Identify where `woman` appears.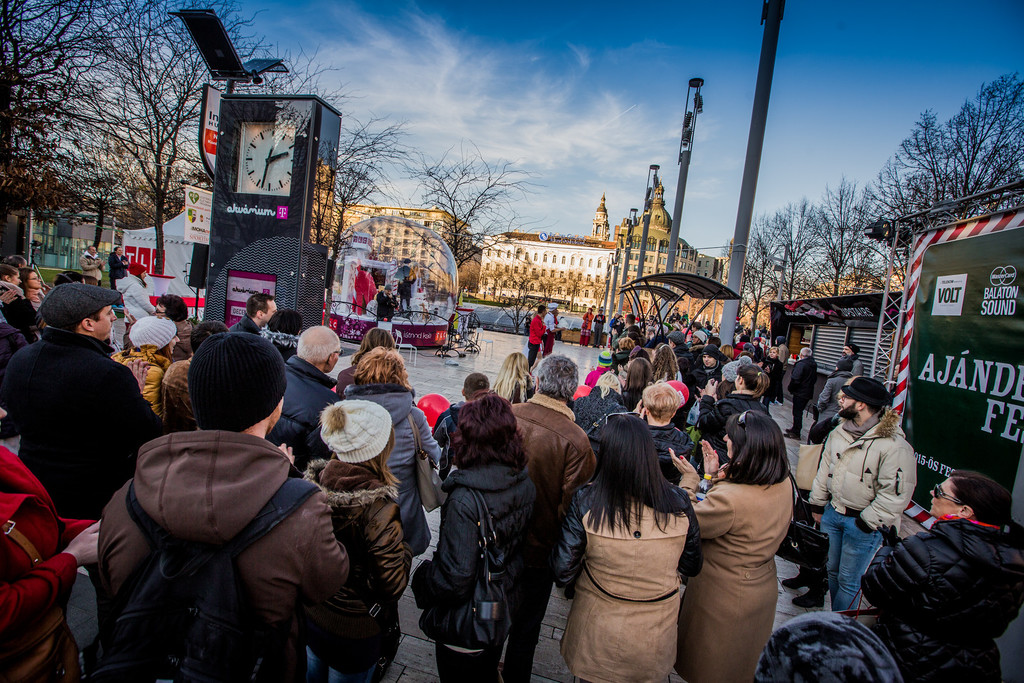
Appears at (left=662, top=413, right=806, bottom=673).
